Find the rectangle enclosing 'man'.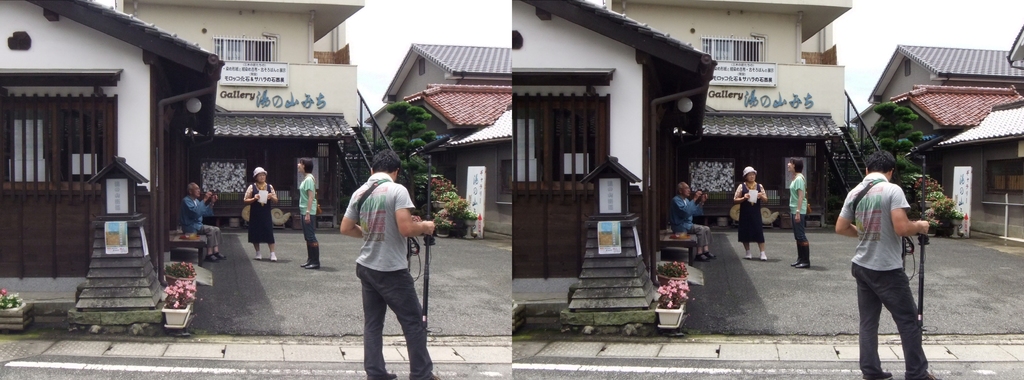
670,179,715,263.
